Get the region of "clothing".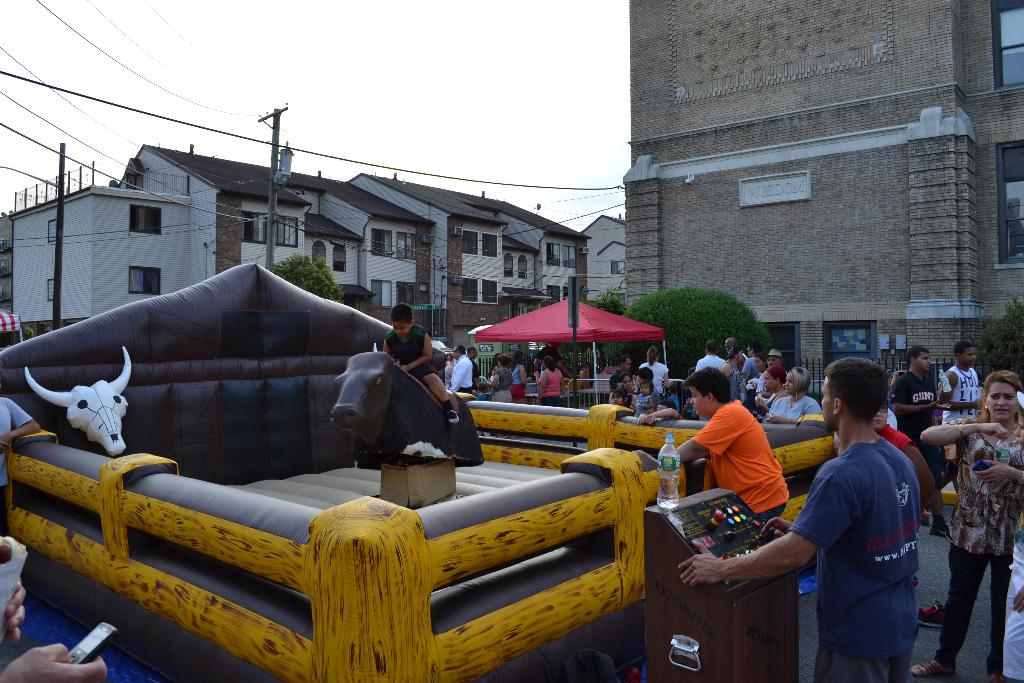
select_region(1003, 483, 1023, 682).
